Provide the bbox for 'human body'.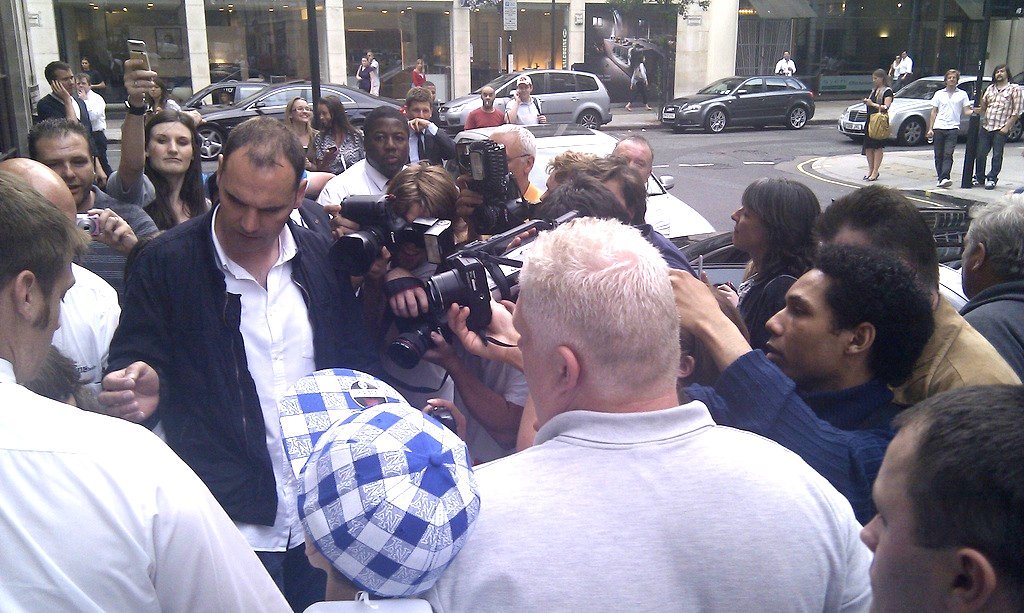
801, 193, 1023, 420.
